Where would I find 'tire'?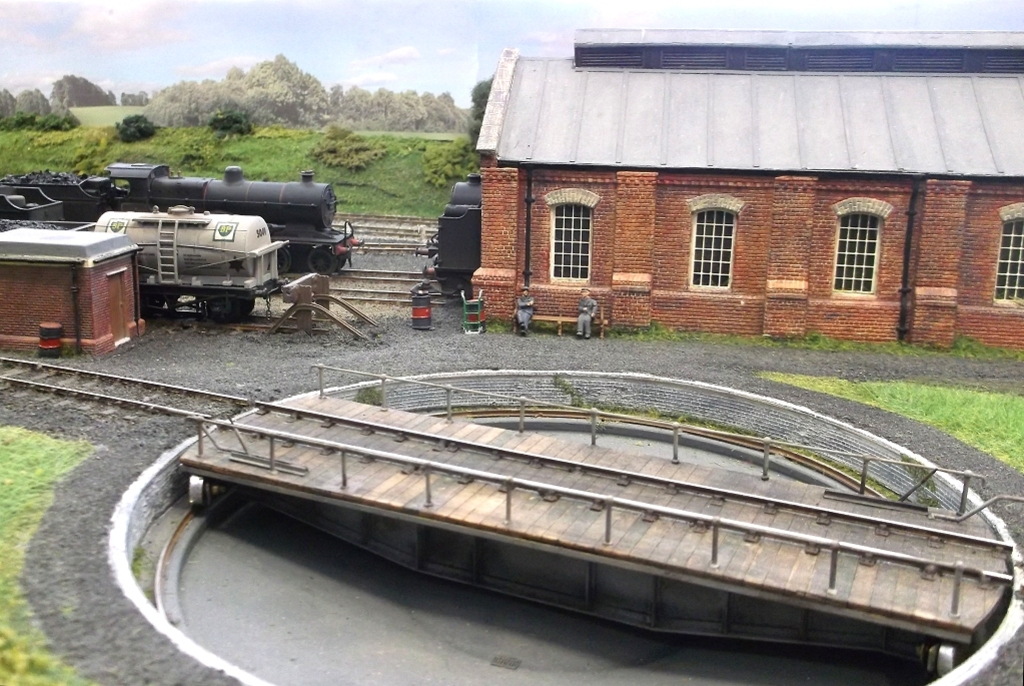
At (left=310, top=246, right=334, bottom=274).
